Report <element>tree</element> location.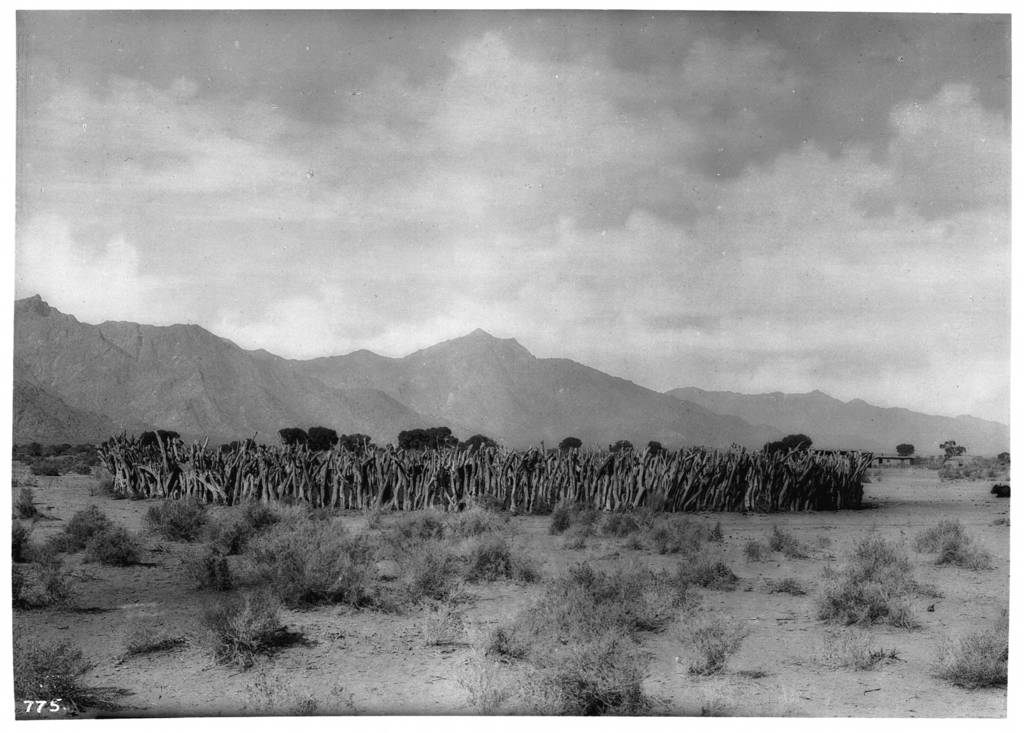
Report: locate(405, 415, 493, 453).
